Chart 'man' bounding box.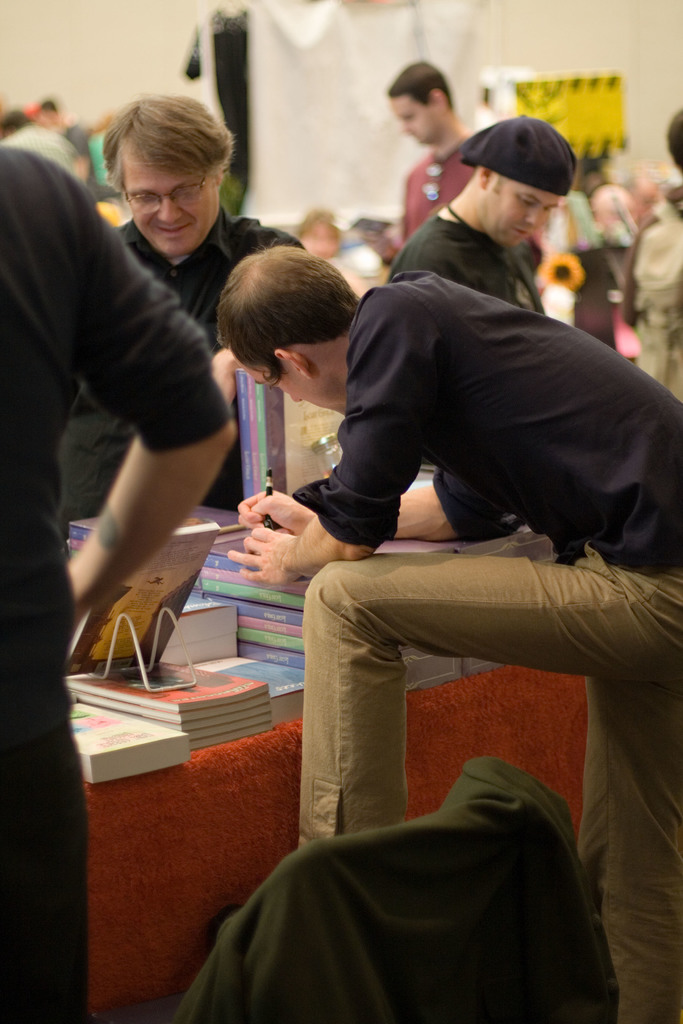
Charted: bbox(50, 88, 315, 523).
